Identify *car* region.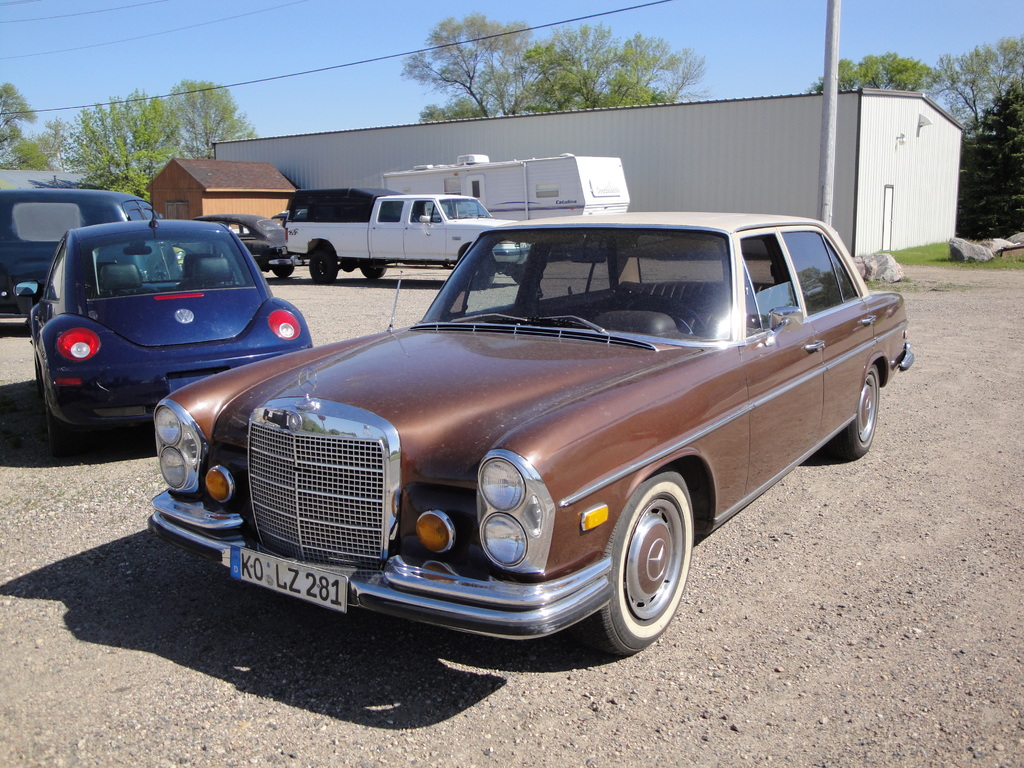
Region: box(138, 205, 913, 660).
